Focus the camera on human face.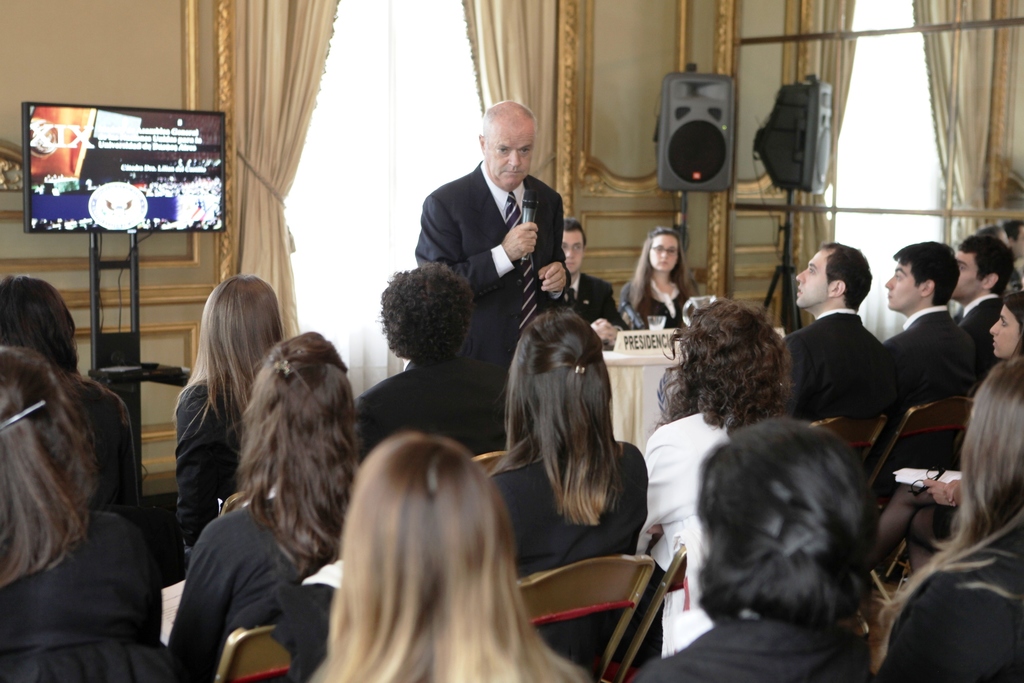
Focus region: bbox=[486, 122, 535, 190].
